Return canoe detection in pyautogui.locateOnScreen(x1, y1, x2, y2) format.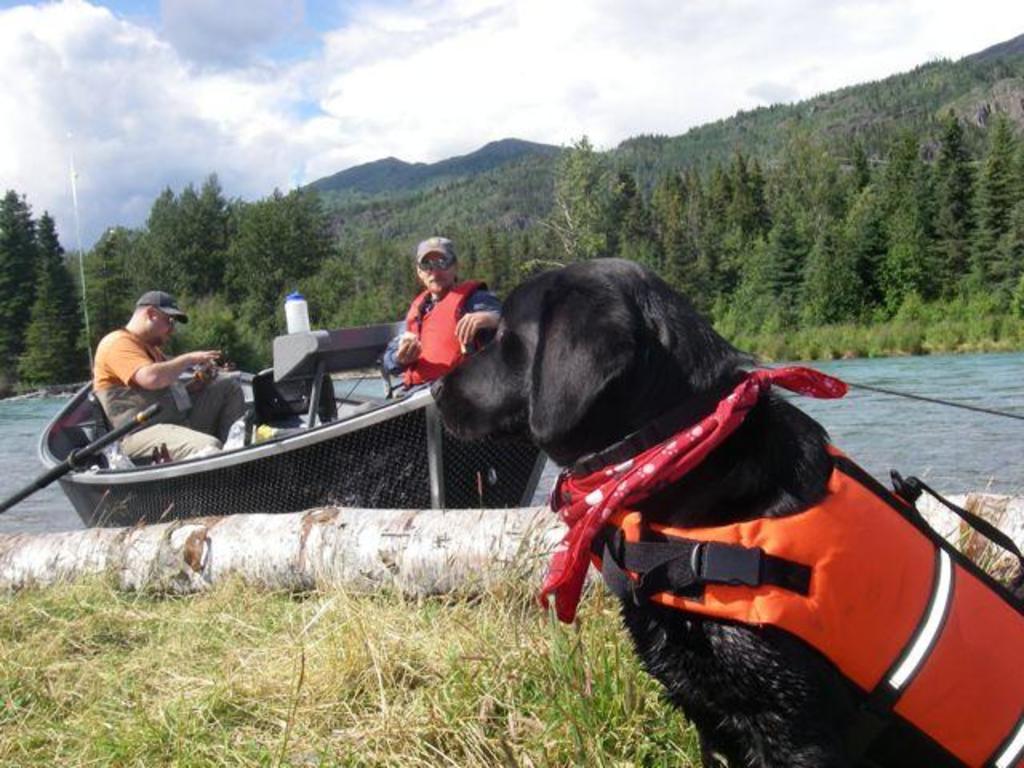
pyautogui.locateOnScreen(45, 378, 538, 510).
